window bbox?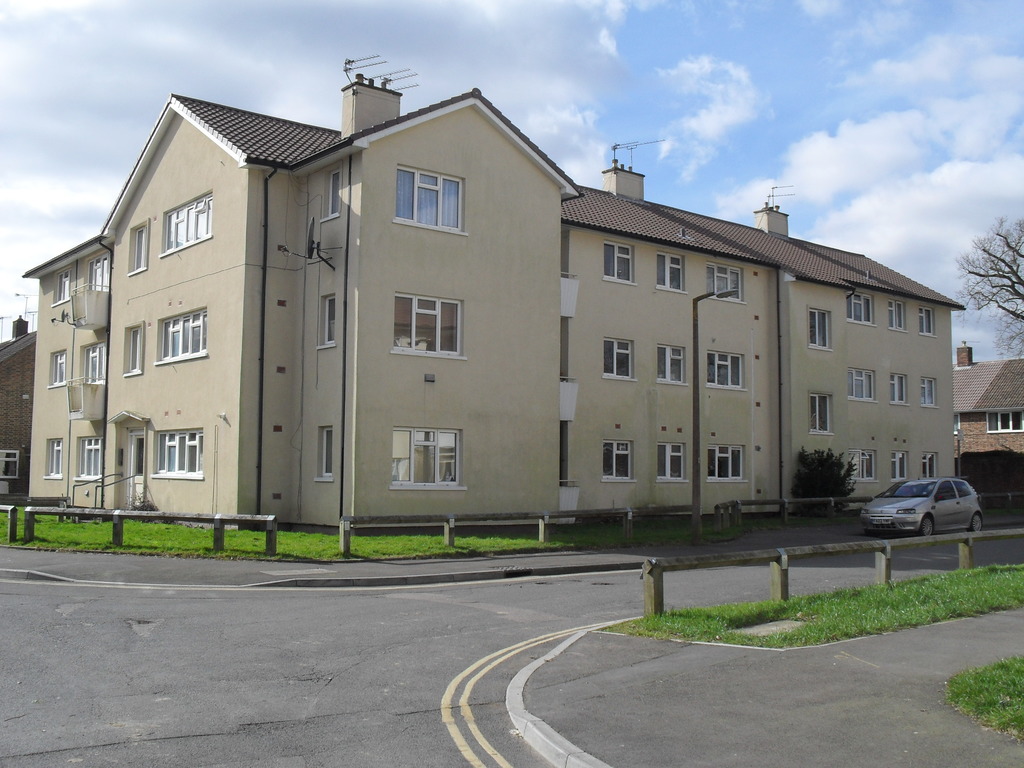
BBox(324, 294, 333, 346)
